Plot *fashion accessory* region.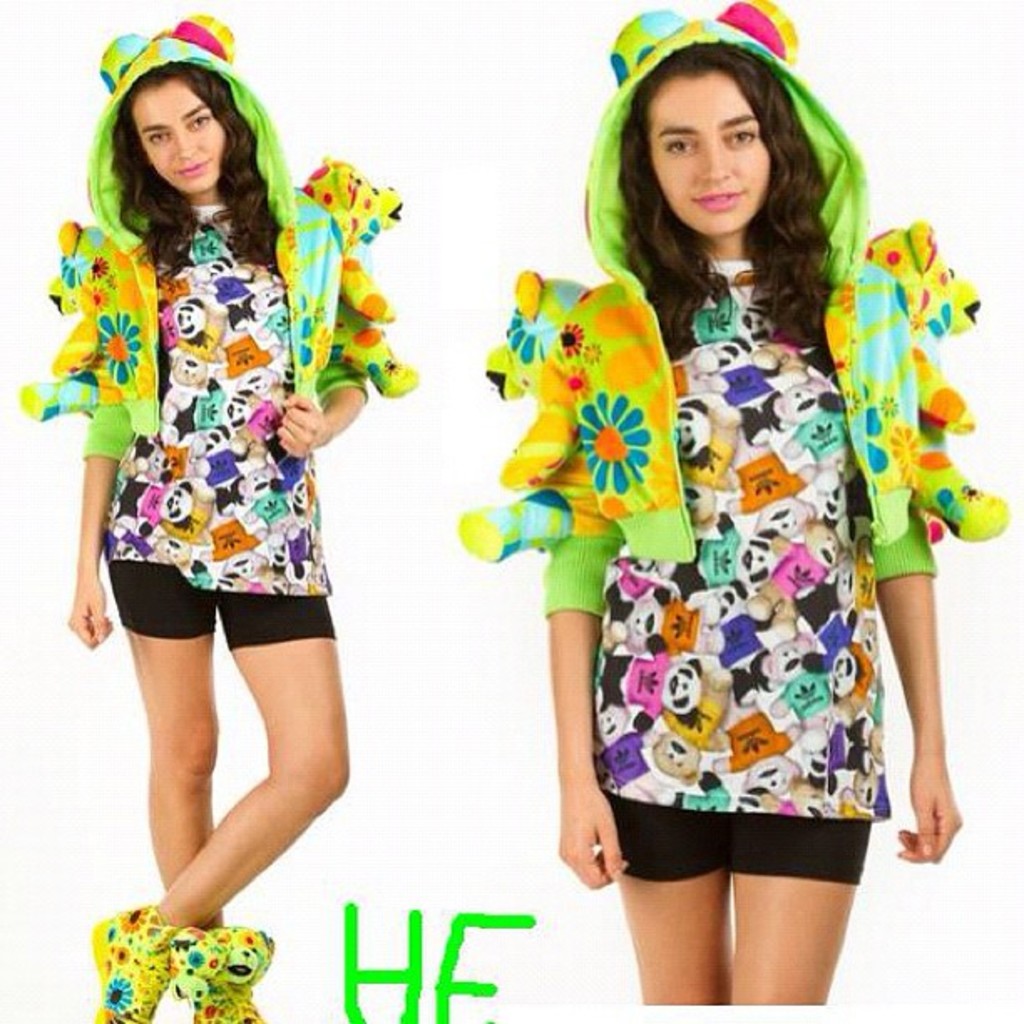
Plotted at (left=90, top=904, right=181, bottom=1022).
